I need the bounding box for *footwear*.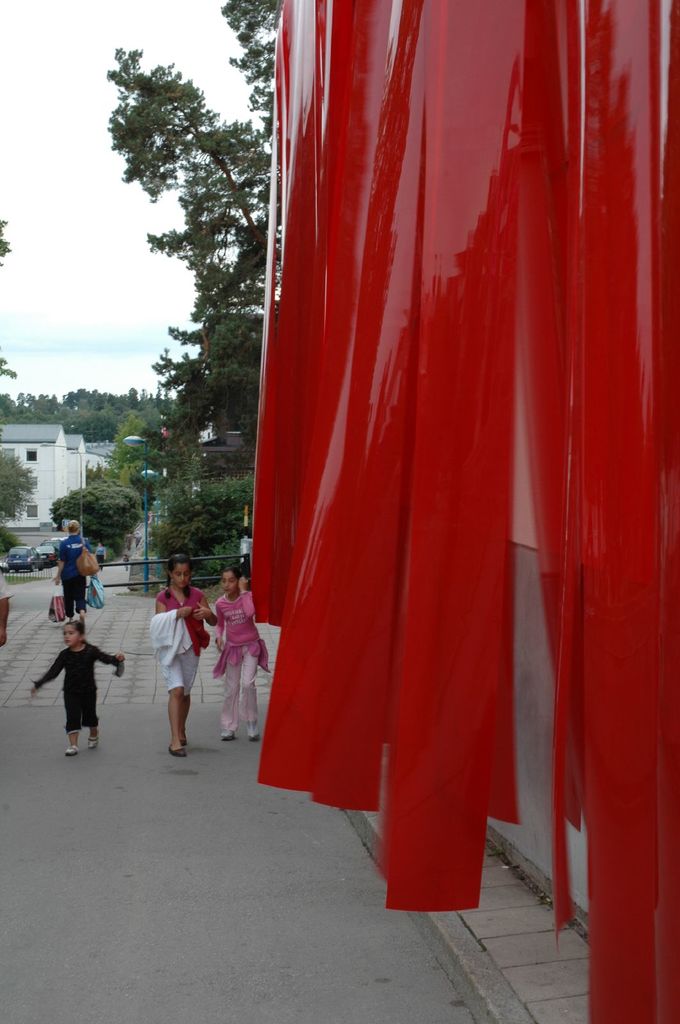
Here it is: bbox=(64, 746, 78, 758).
